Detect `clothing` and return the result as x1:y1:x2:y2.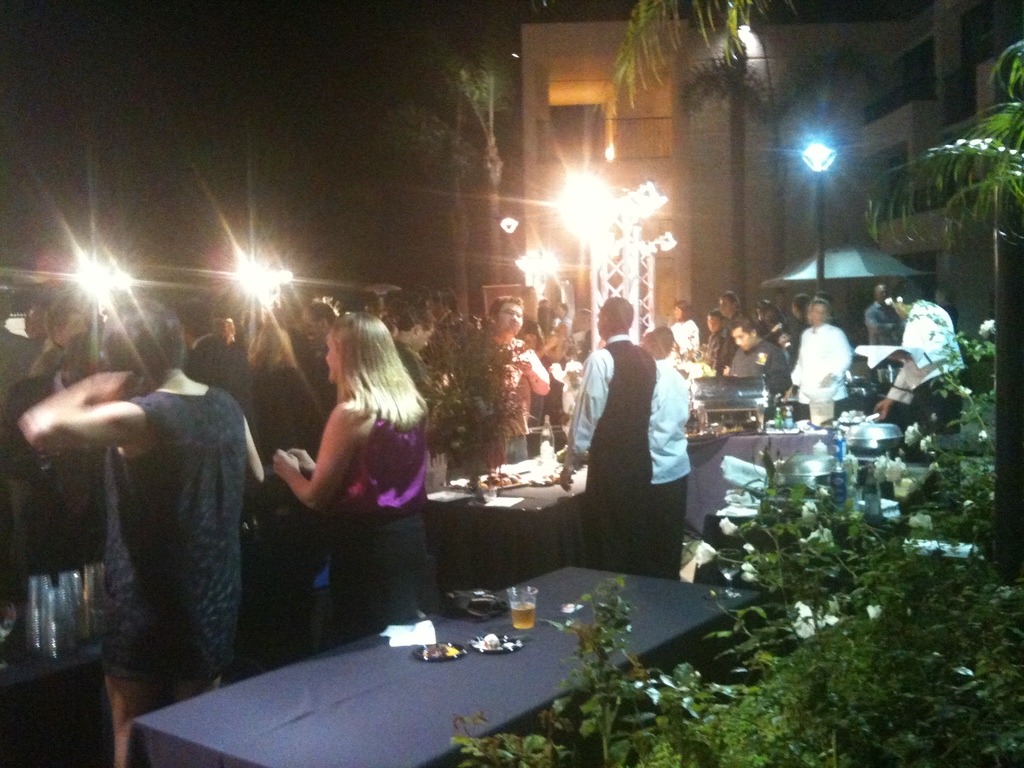
0:326:40:415.
